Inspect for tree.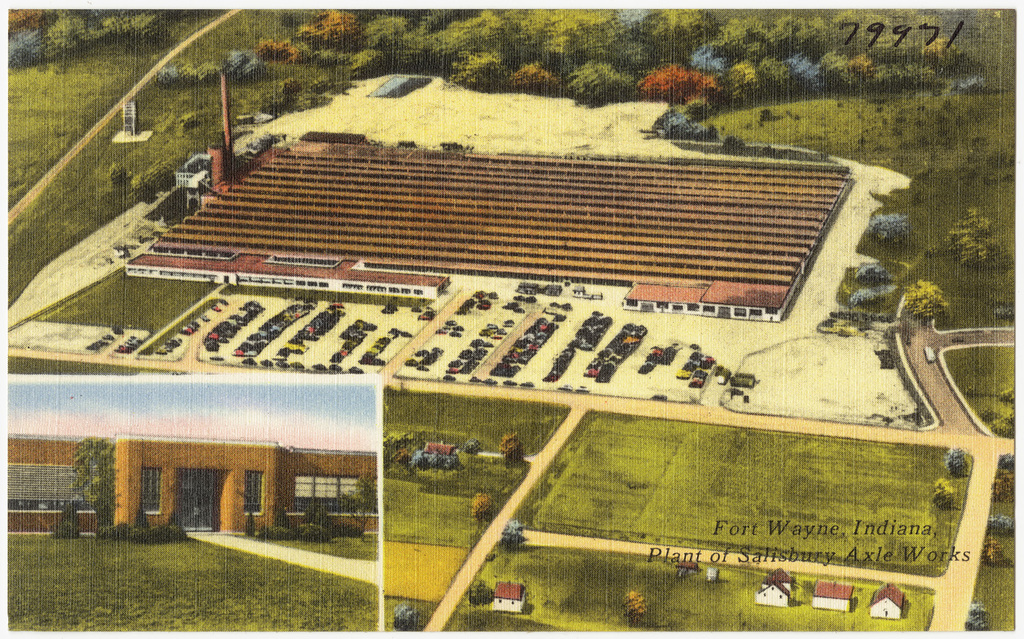
Inspection: (993, 468, 1016, 505).
